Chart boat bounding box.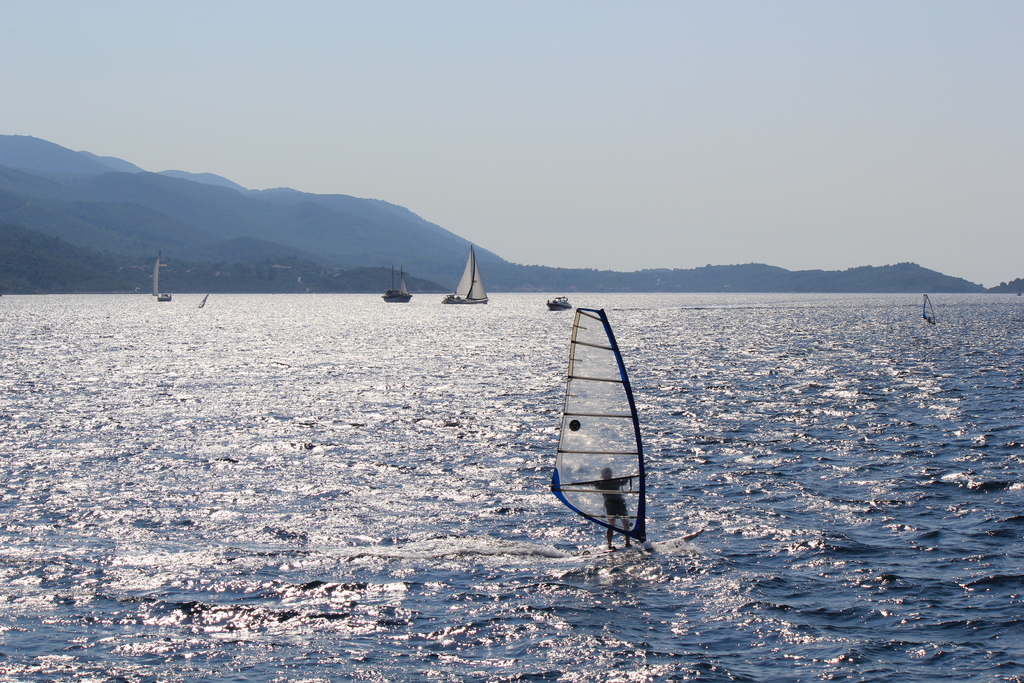
Charted: x1=543 y1=300 x2=704 y2=563.
